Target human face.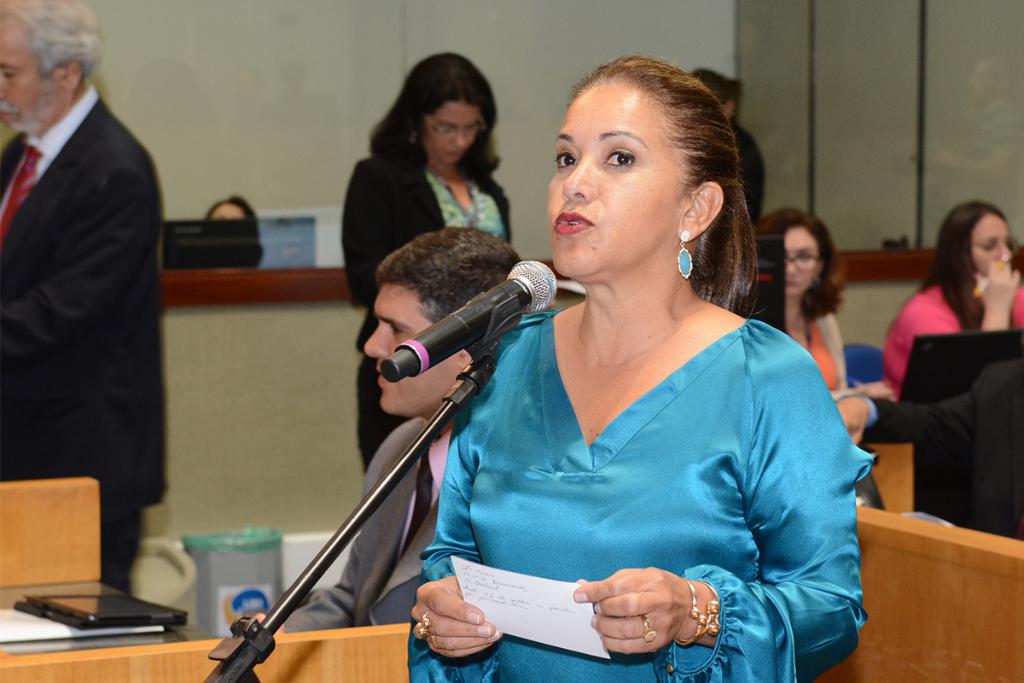
Target region: <bbox>781, 227, 813, 296</bbox>.
